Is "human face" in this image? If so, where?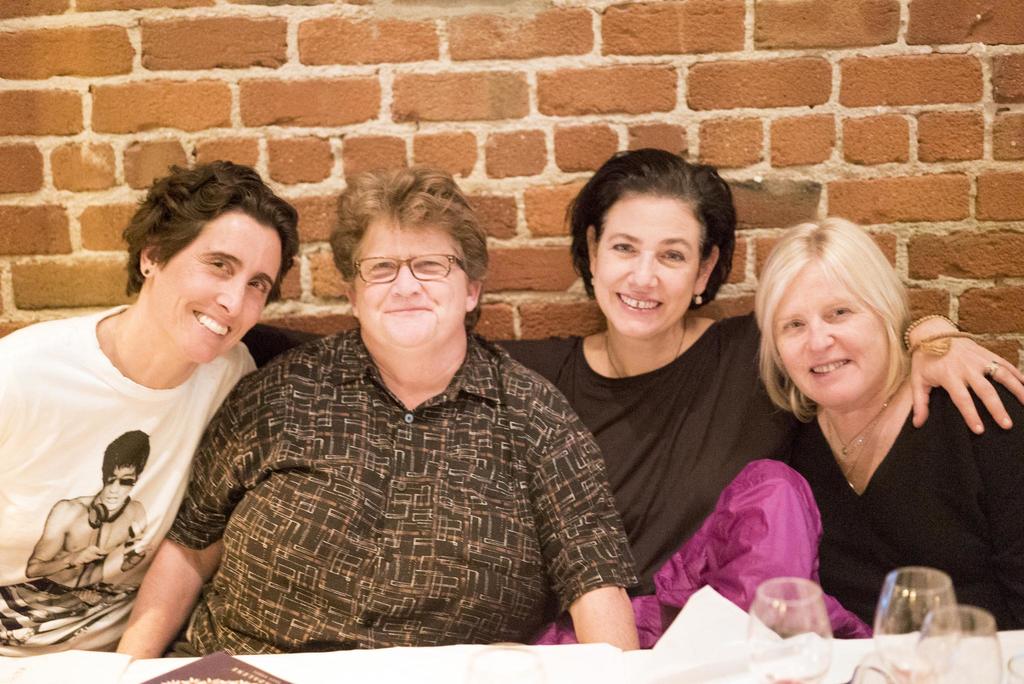
Yes, at Rect(350, 209, 476, 348).
